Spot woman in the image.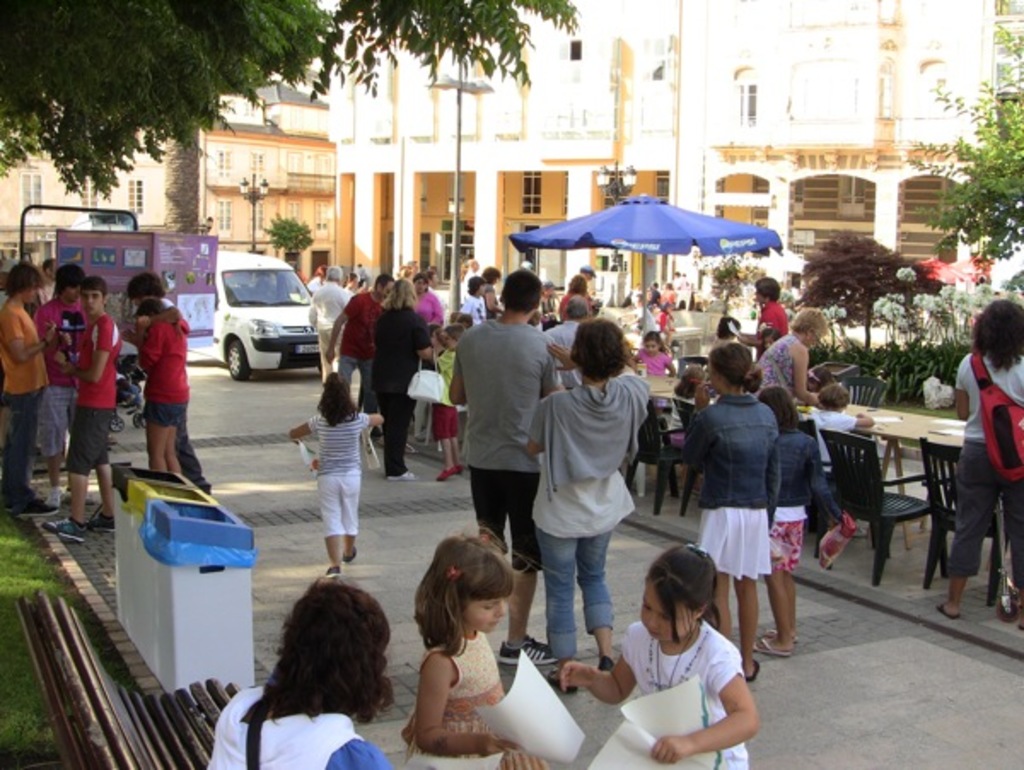
woman found at BBox(679, 336, 787, 686).
